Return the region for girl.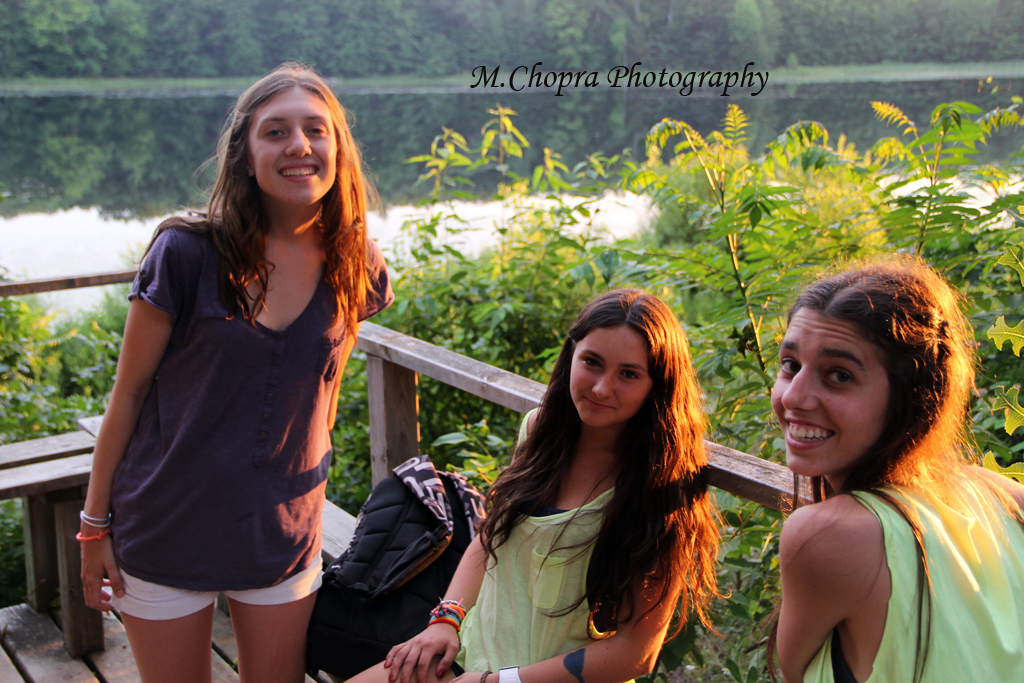
locate(342, 285, 736, 682).
